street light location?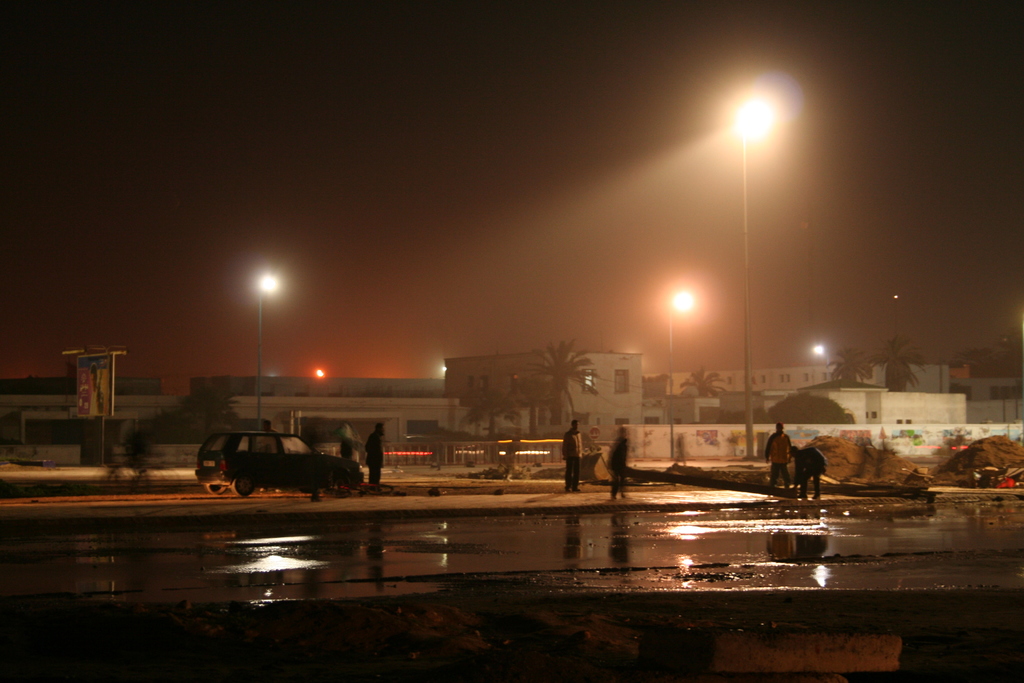
[left=667, top=288, right=694, bottom=462]
